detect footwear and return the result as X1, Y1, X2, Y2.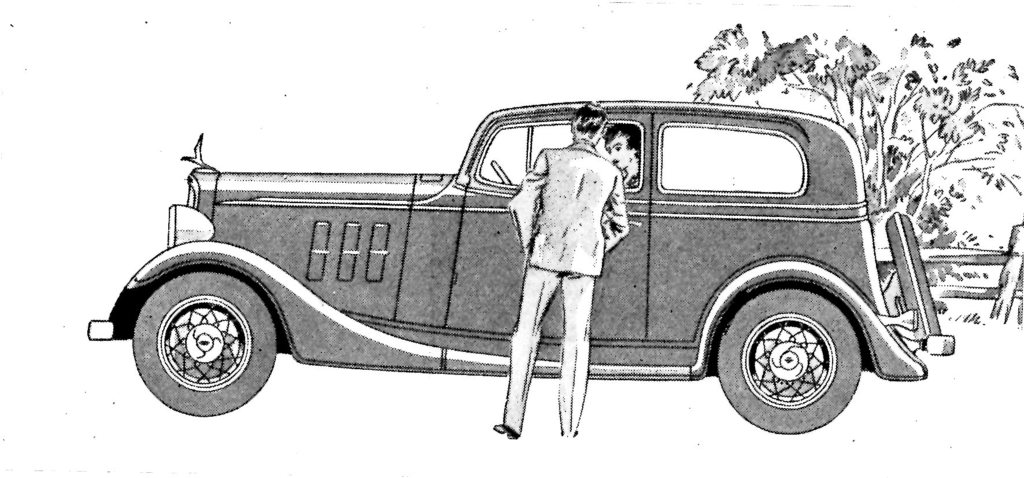
495, 422, 518, 438.
